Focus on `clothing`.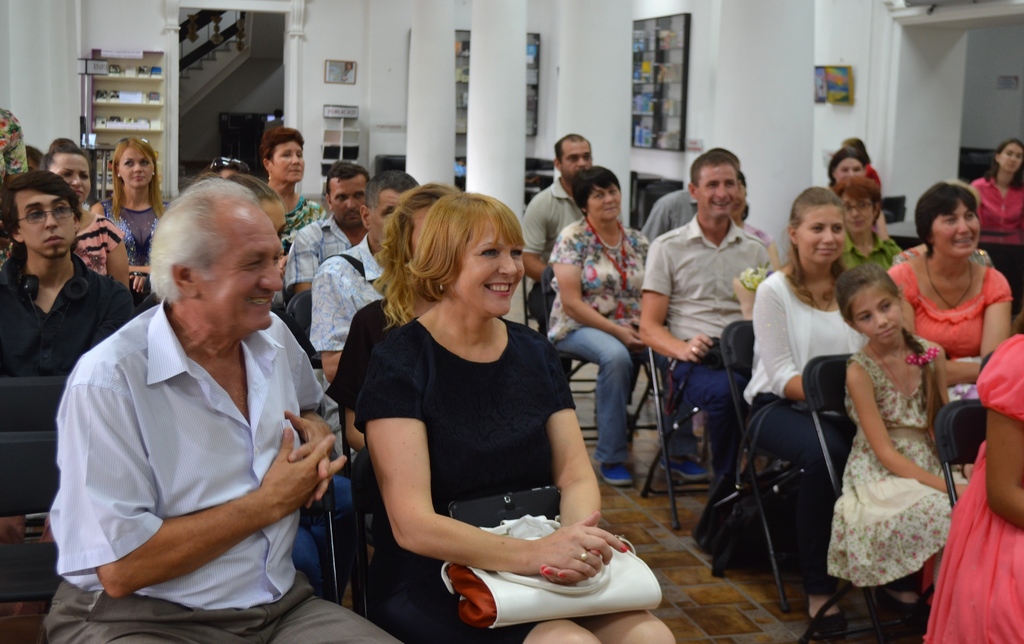
Focused at pyautogui.locateOnScreen(831, 226, 886, 287).
